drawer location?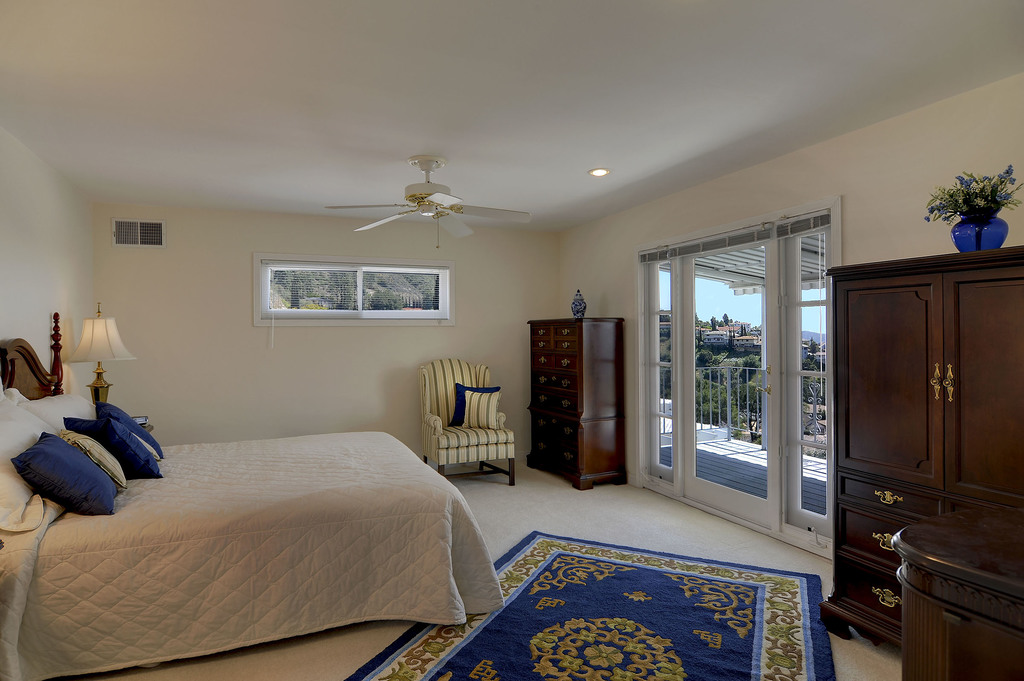
529/323/553/335
